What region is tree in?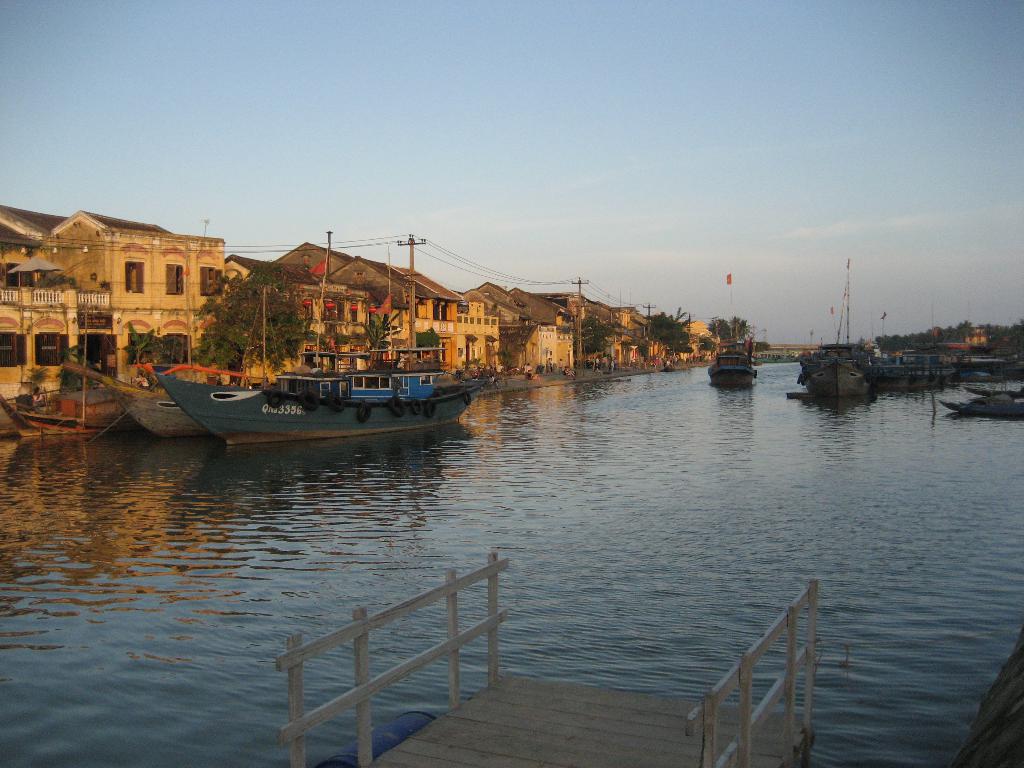
730/315/752/340.
